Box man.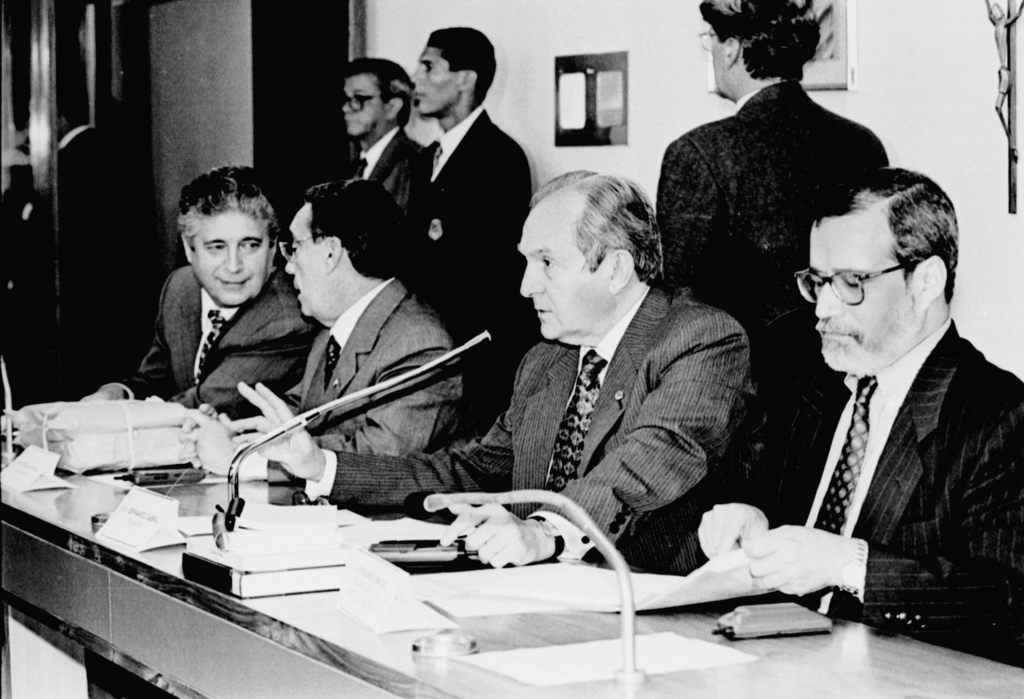
rect(242, 165, 468, 465).
